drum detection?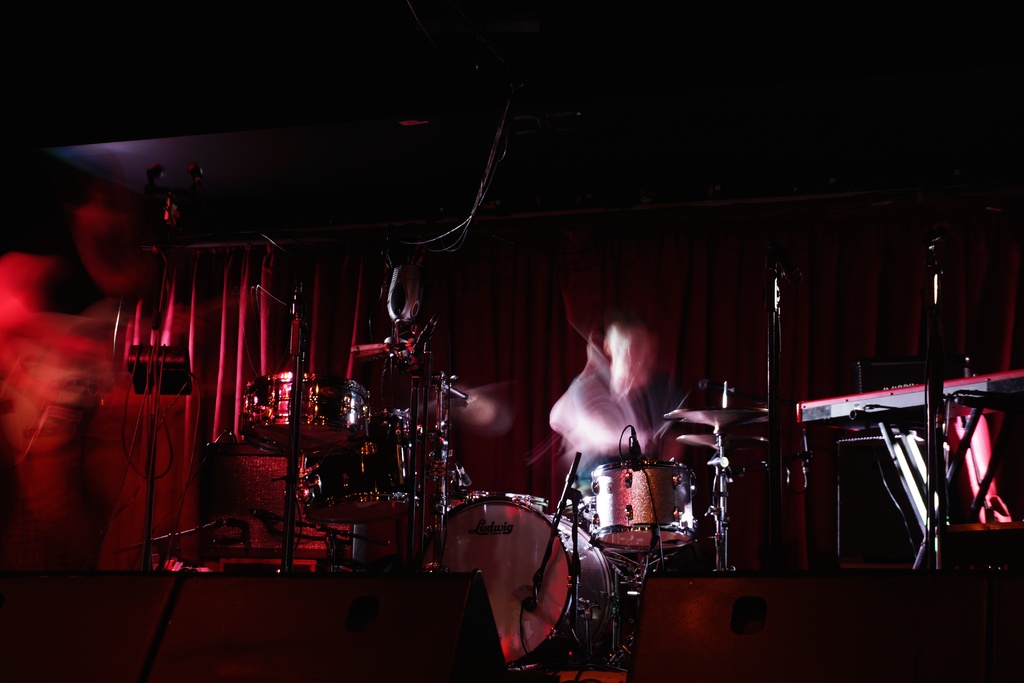
x1=302 y1=441 x2=415 y2=525
